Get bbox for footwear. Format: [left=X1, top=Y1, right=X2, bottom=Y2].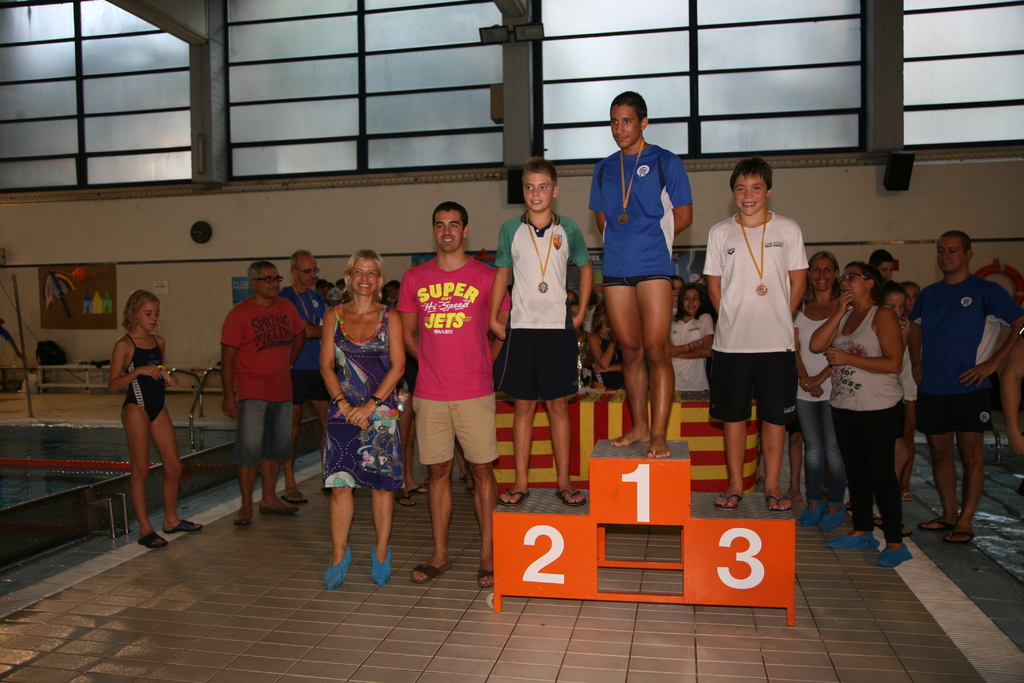
[left=164, top=517, right=207, bottom=536].
